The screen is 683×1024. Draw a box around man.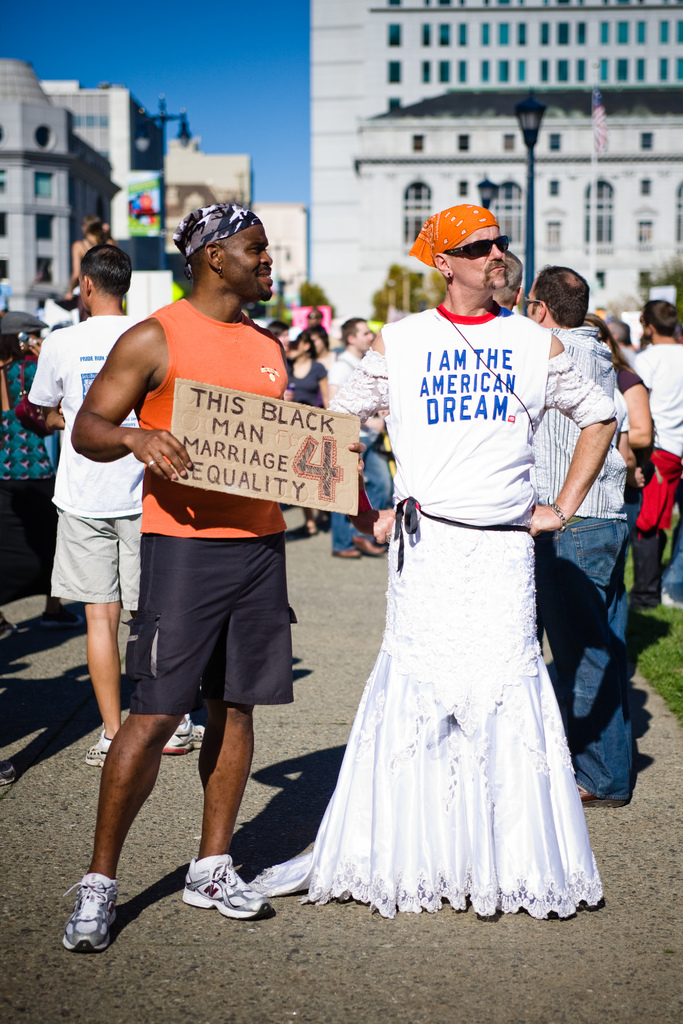
bbox=(24, 239, 204, 767).
